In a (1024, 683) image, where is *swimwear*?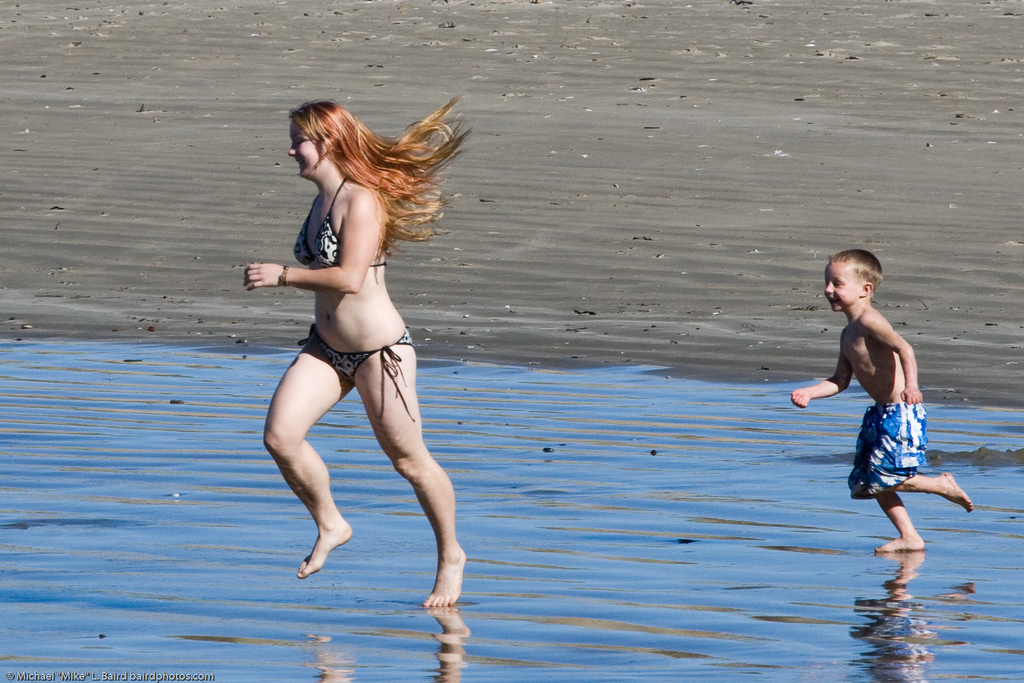
left=298, top=322, right=419, bottom=423.
